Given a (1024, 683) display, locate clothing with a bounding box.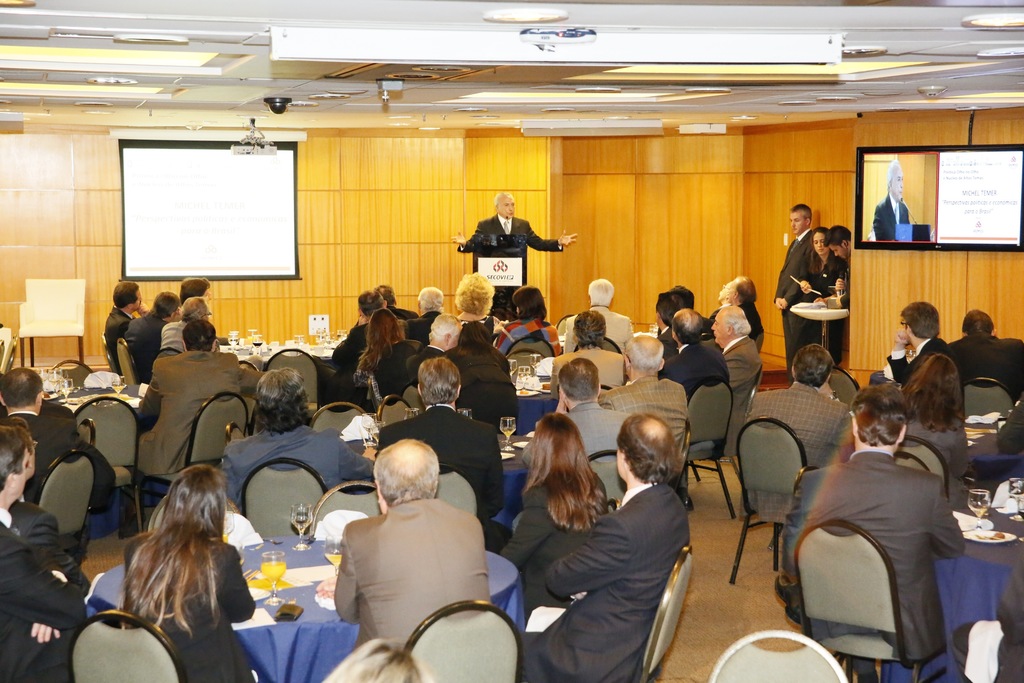
Located: select_region(557, 349, 639, 388).
